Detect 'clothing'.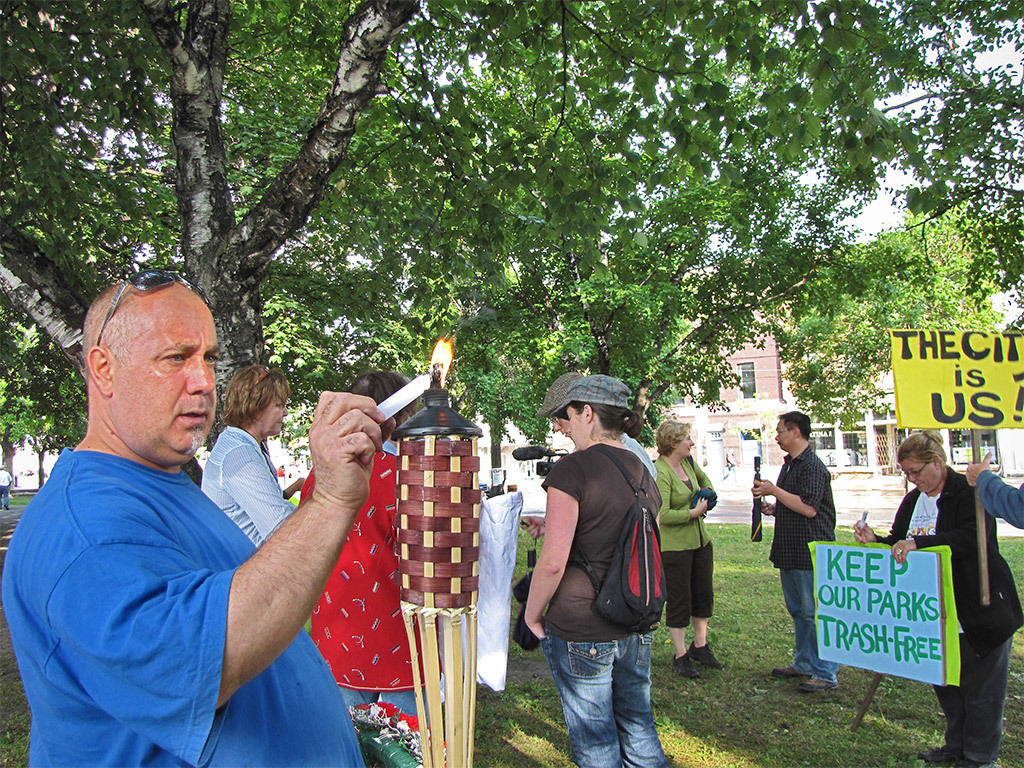
Detected at locate(3, 442, 367, 767).
